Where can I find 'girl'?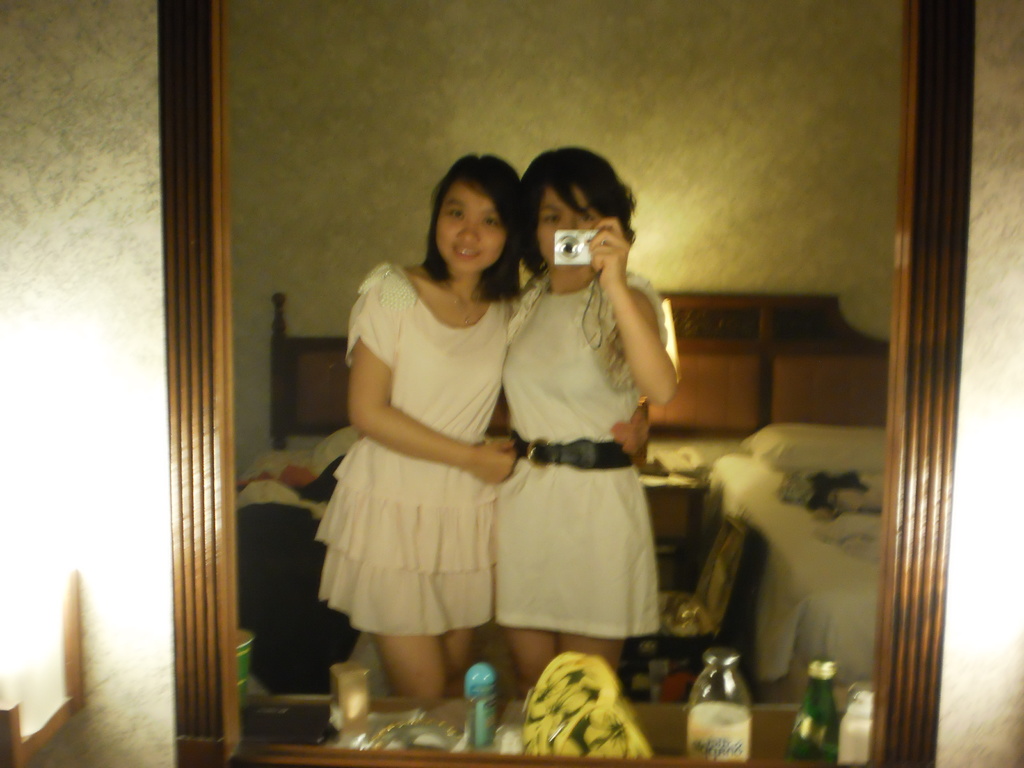
You can find it at 490:145:678:699.
